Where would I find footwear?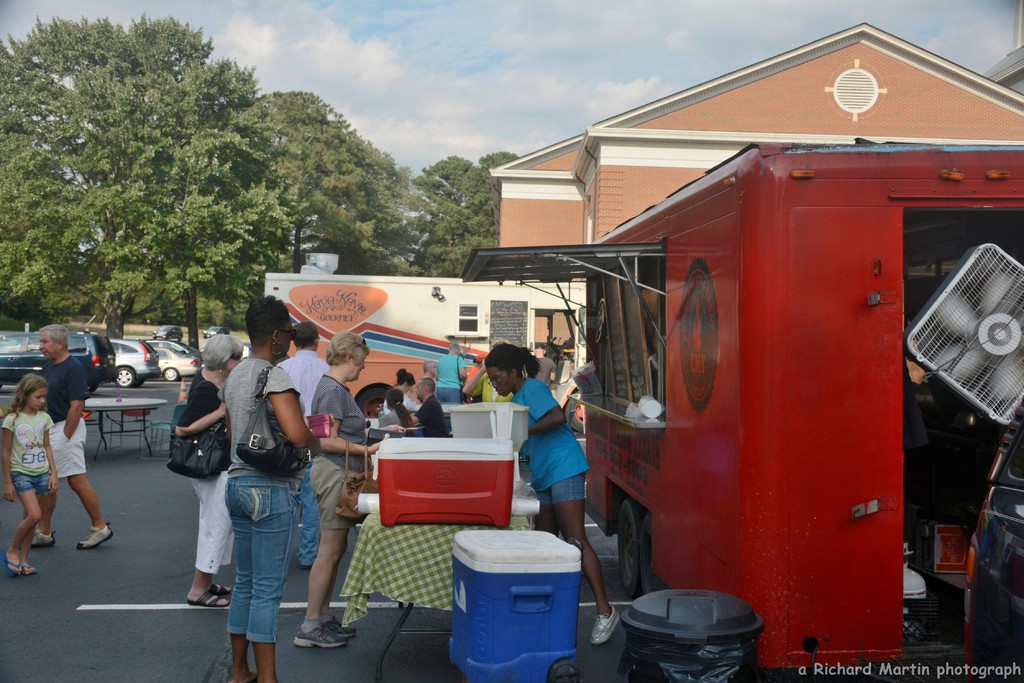
At <region>75, 522, 120, 546</region>.
